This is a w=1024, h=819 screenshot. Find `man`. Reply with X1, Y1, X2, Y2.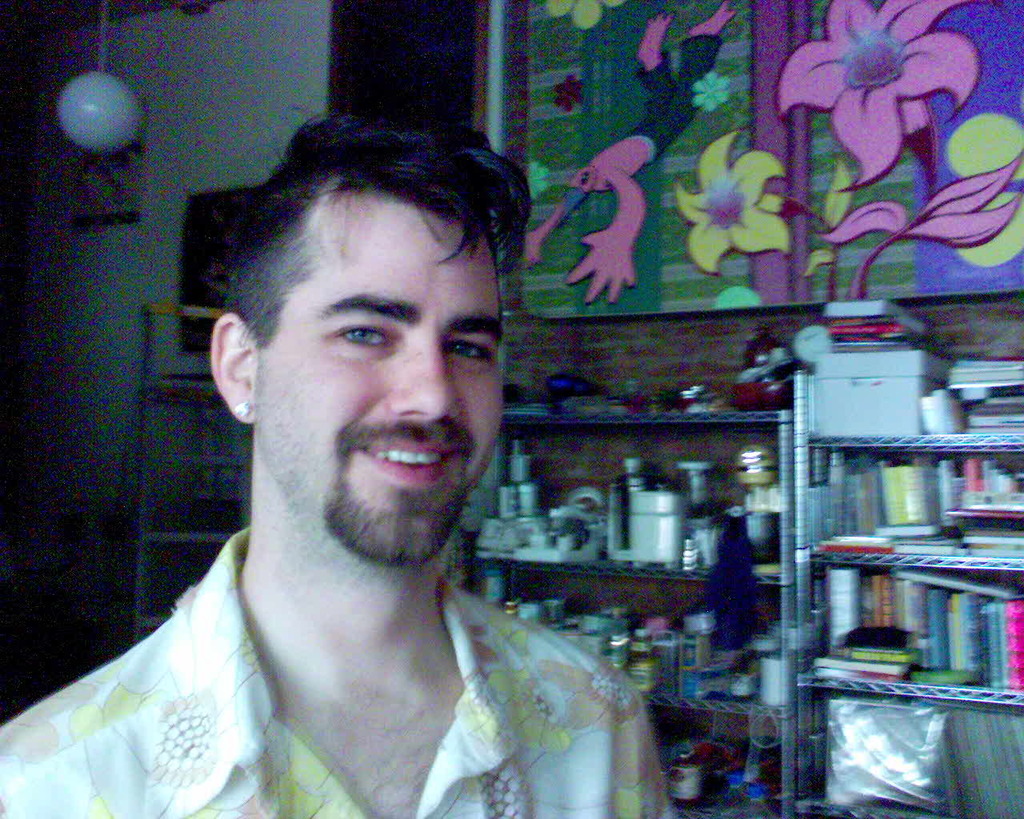
0, 102, 668, 818.
